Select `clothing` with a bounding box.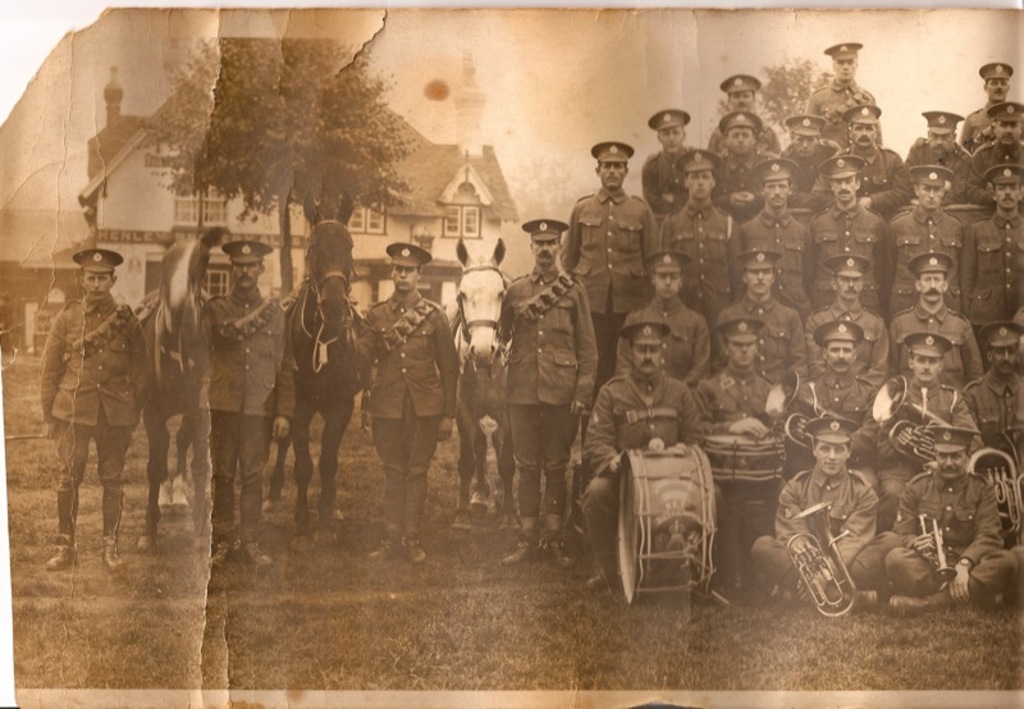
BBox(896, 470, 1018, 616).
